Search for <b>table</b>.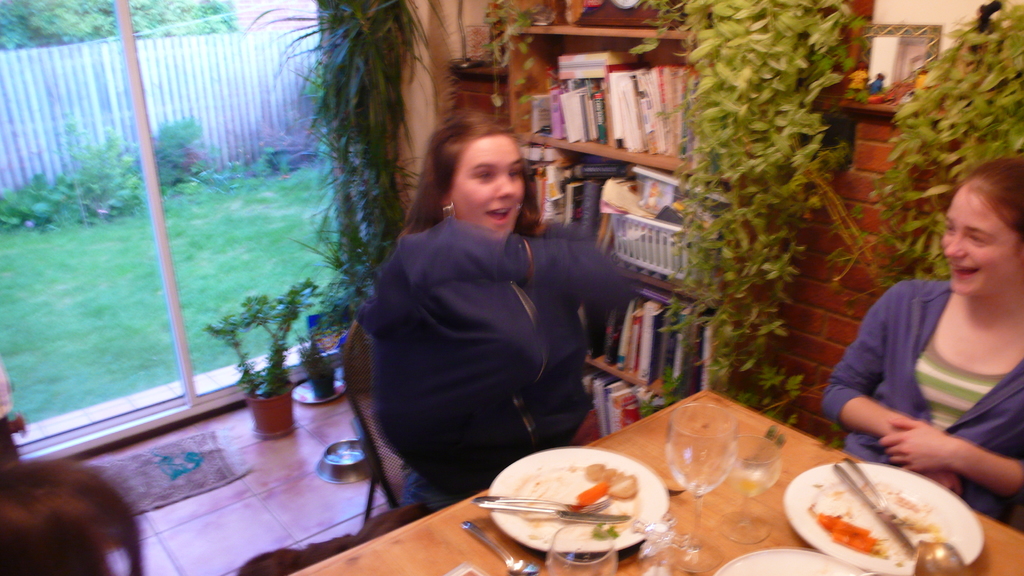
Found at (293, 389, 1023, 575).
